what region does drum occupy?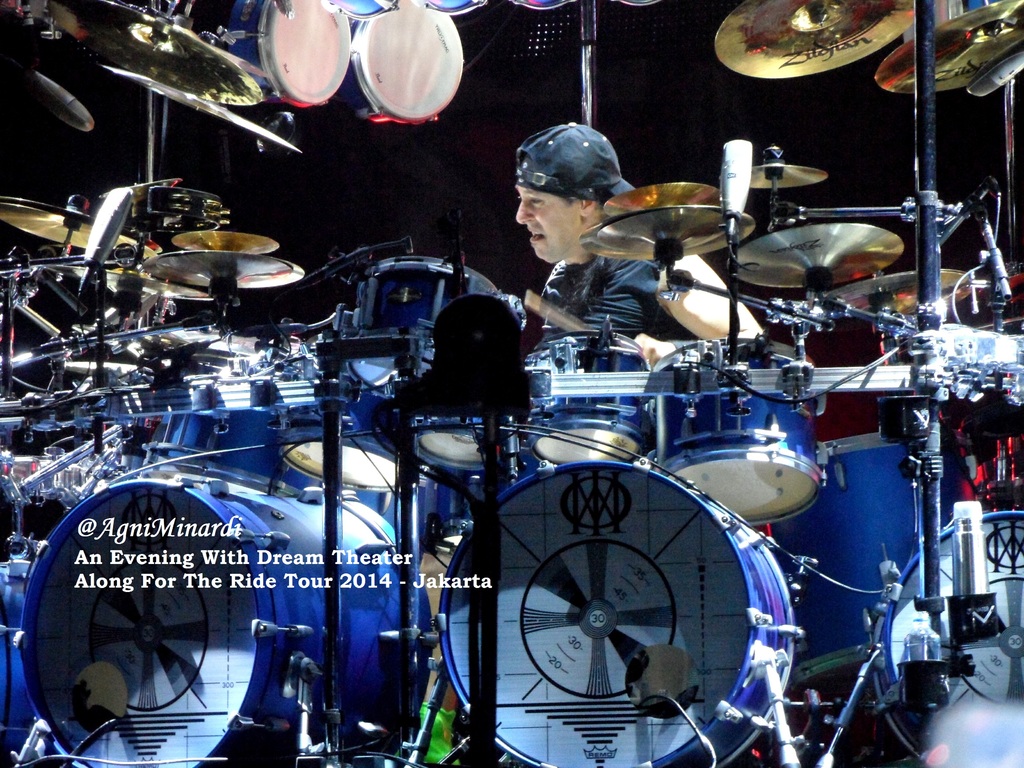
box(19, 479, 435, 767).
